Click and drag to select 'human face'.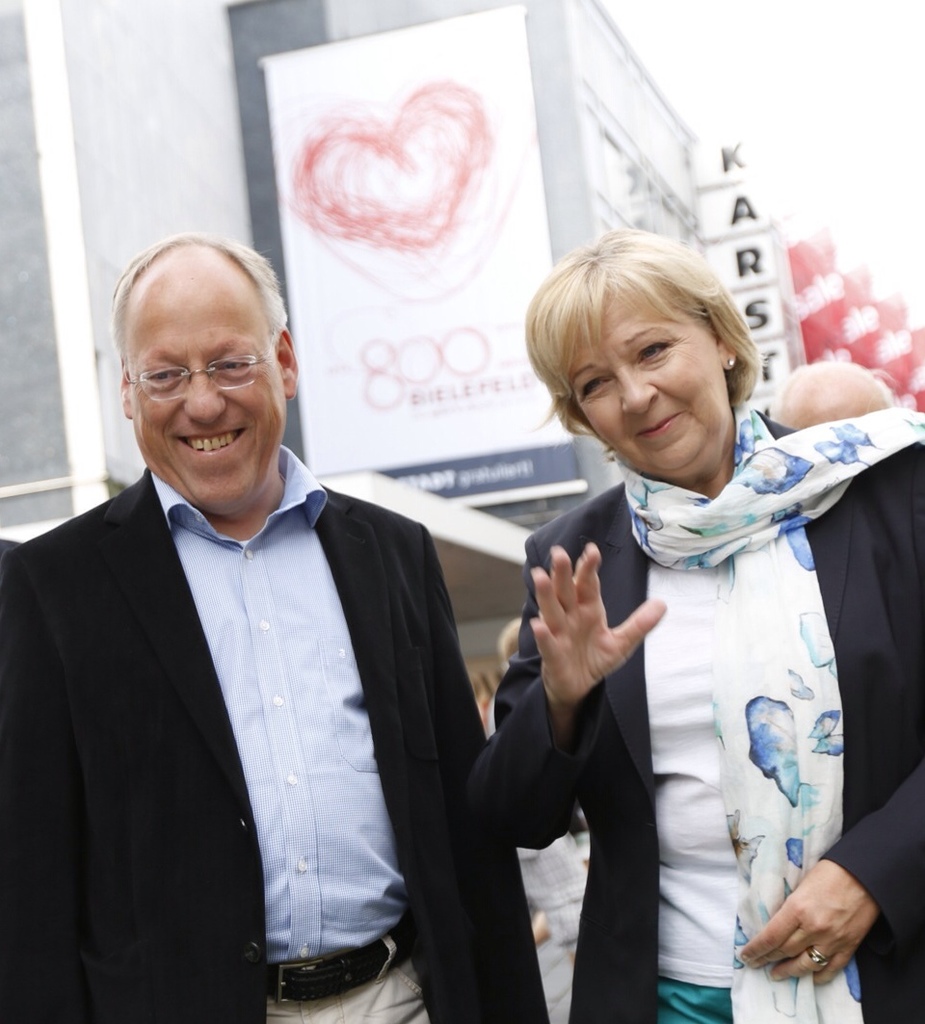
Selection: box(569, 293, 724, 478).
